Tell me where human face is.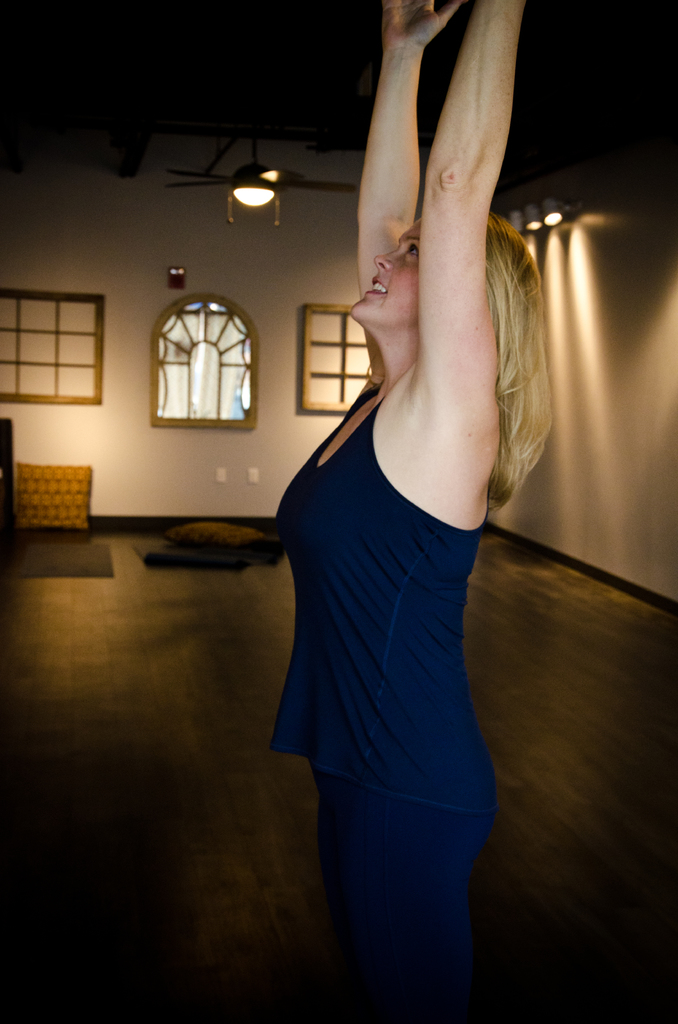
human face is at {"x1": 348, "y1": 219, "x2": 423, "y2": 333}.
